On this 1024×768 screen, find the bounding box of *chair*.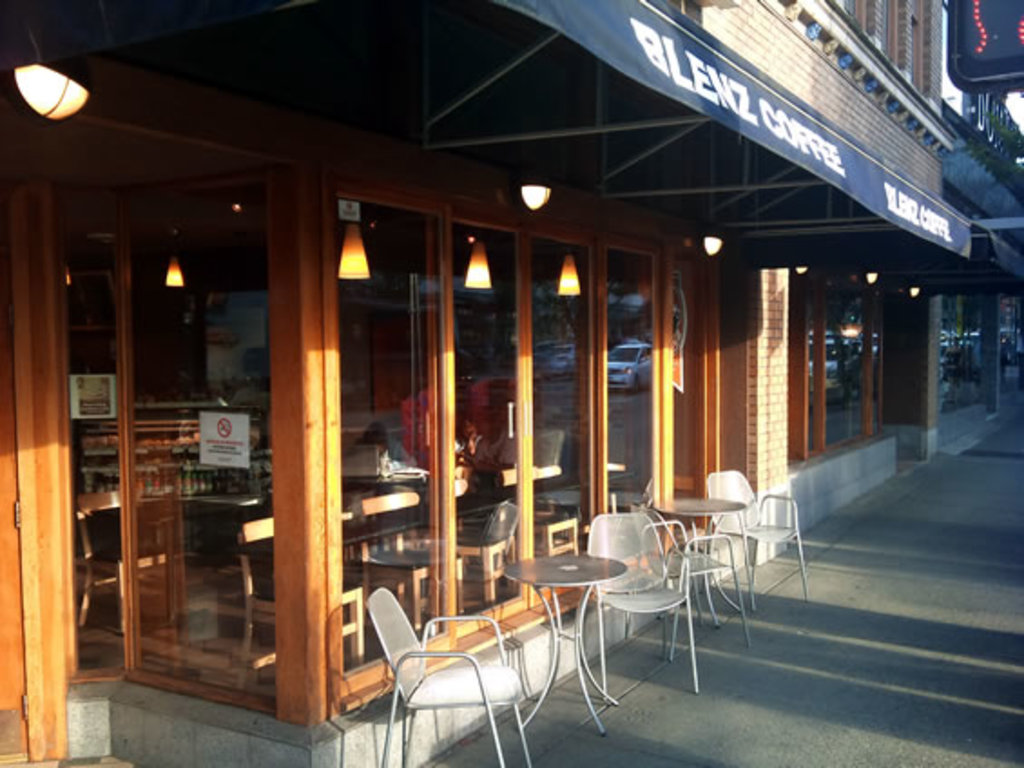
Bounding box: box(74, 478, 178, 638).
